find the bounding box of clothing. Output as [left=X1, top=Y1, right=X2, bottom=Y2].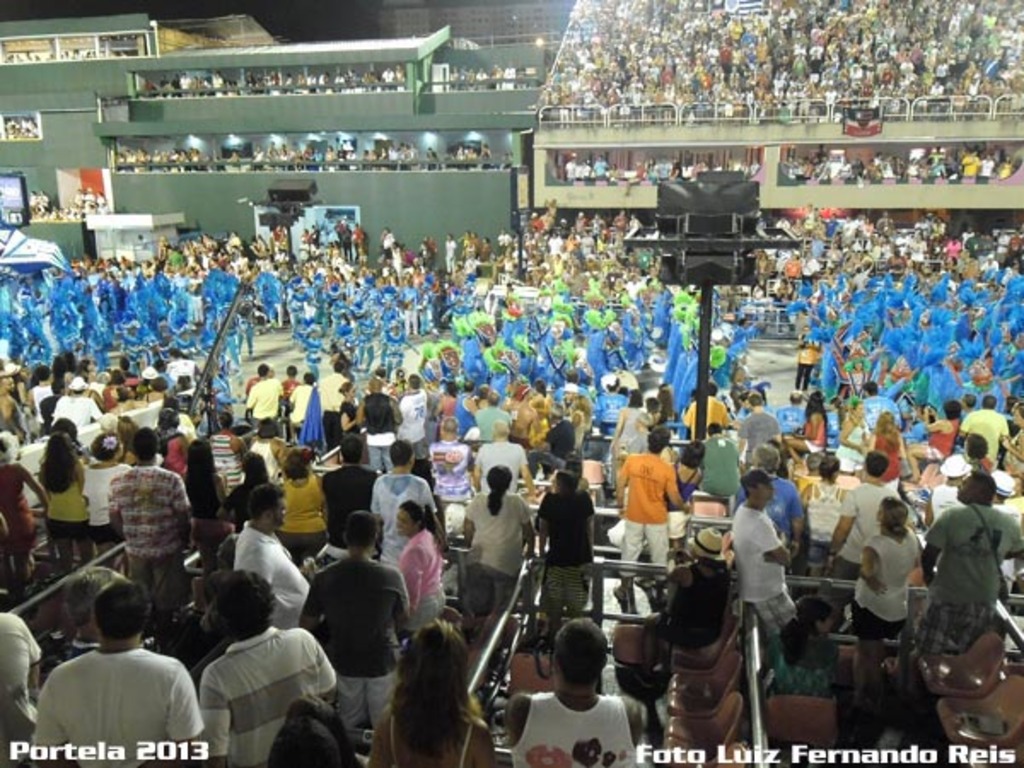
[left=24, top=647, right=191, bottom=753].
